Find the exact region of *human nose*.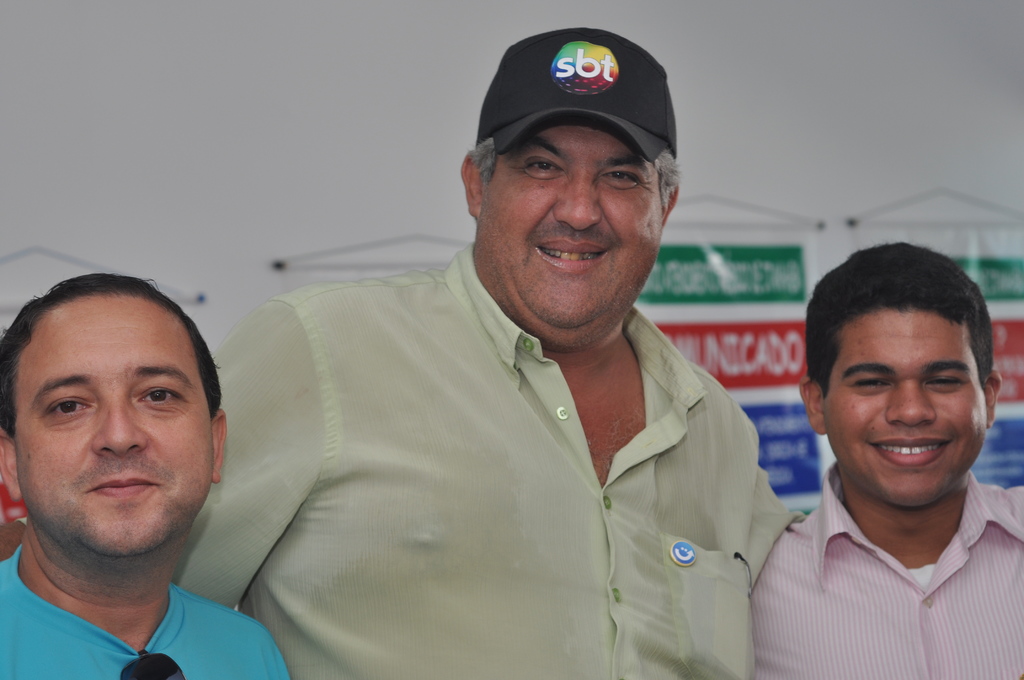
Exact region: left=92, top=396, right=148, bottom=459.
